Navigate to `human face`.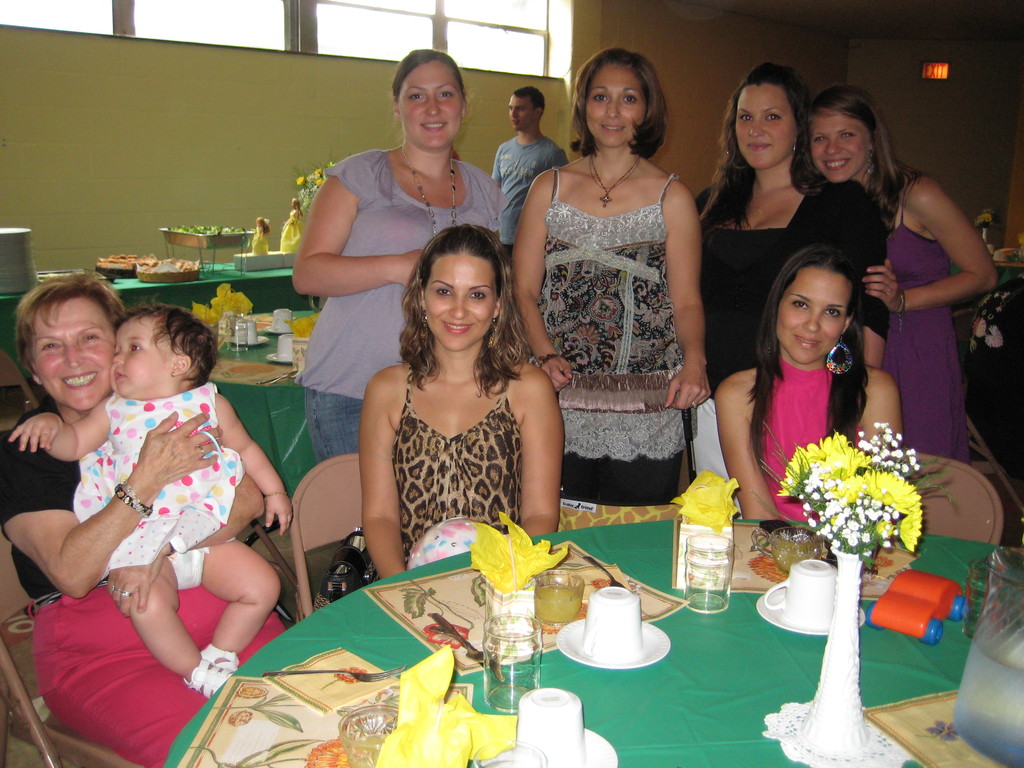
Navigation target: {"x1": 30, "y1": 296, "x2": 113, "y2": 410}.
